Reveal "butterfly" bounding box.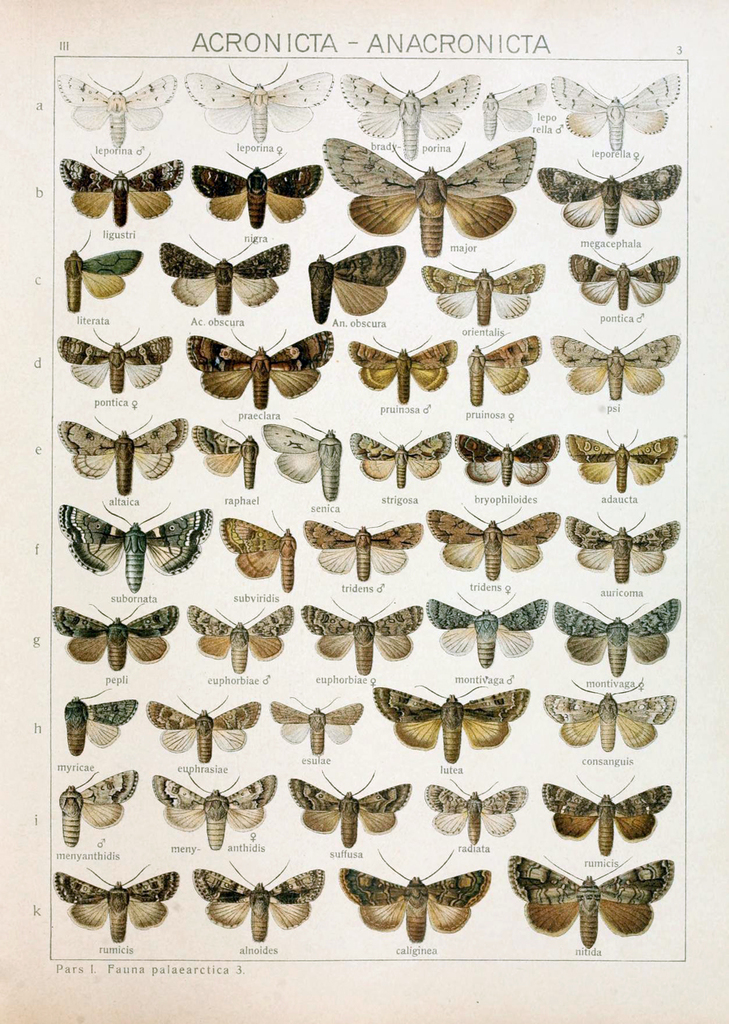
Revealed: l=187, t=151, r=325, b=235.
